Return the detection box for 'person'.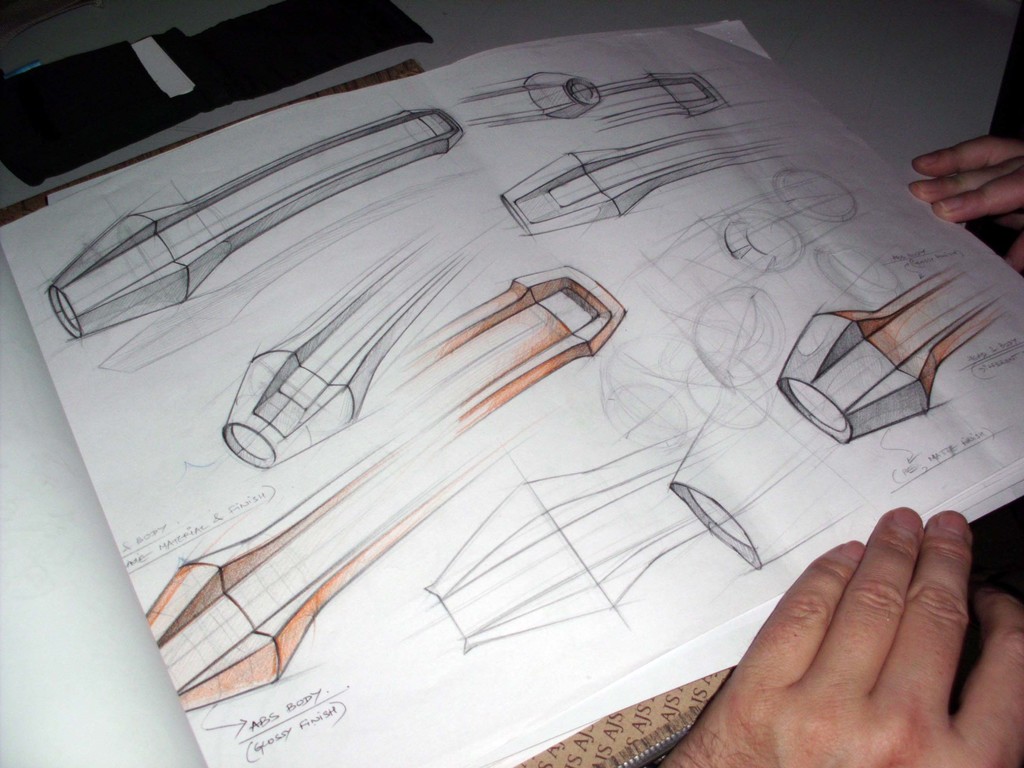
Rect(652, 134, 1023, 767).
